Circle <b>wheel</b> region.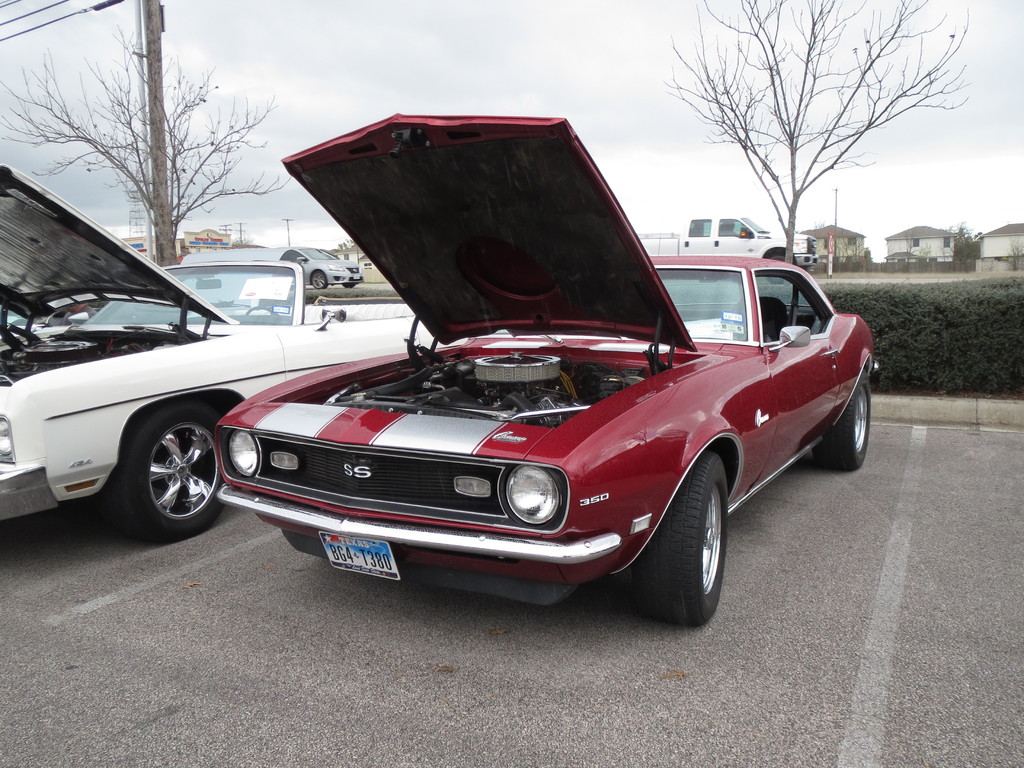
Region: bbox(245, 304, 280, 317).
